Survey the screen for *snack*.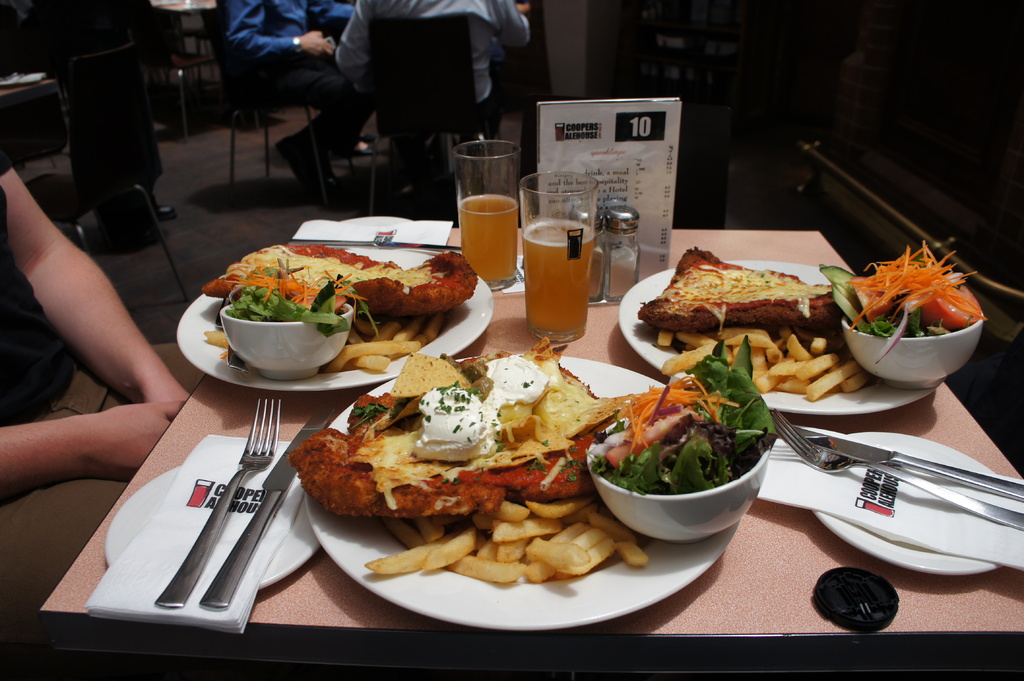
Survey found: bbox(210, 244, 471, 371).
